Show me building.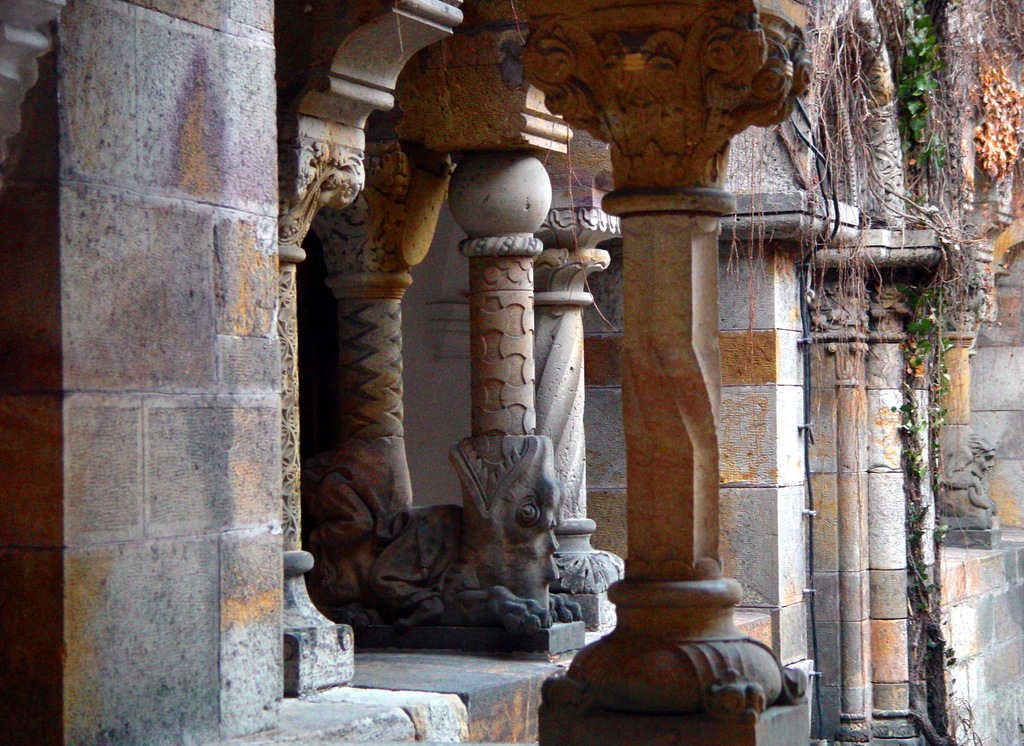
building is here: (x1=1, y1=0, x2=1023, y2=745).
